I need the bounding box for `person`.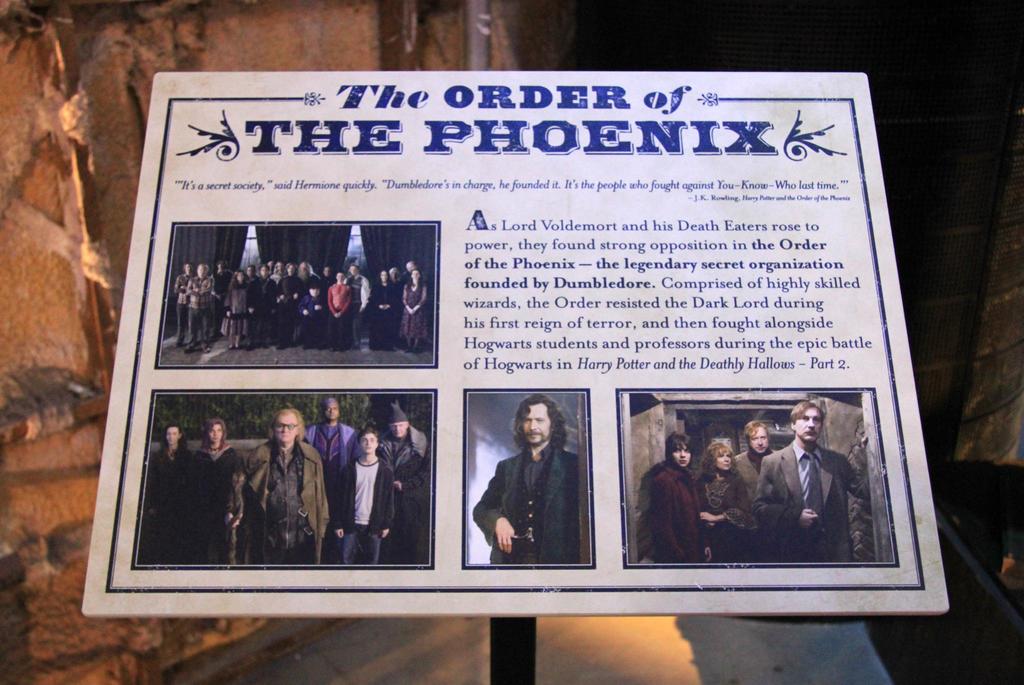
Here it is: <region>297, 277, 321, 340</region>.
